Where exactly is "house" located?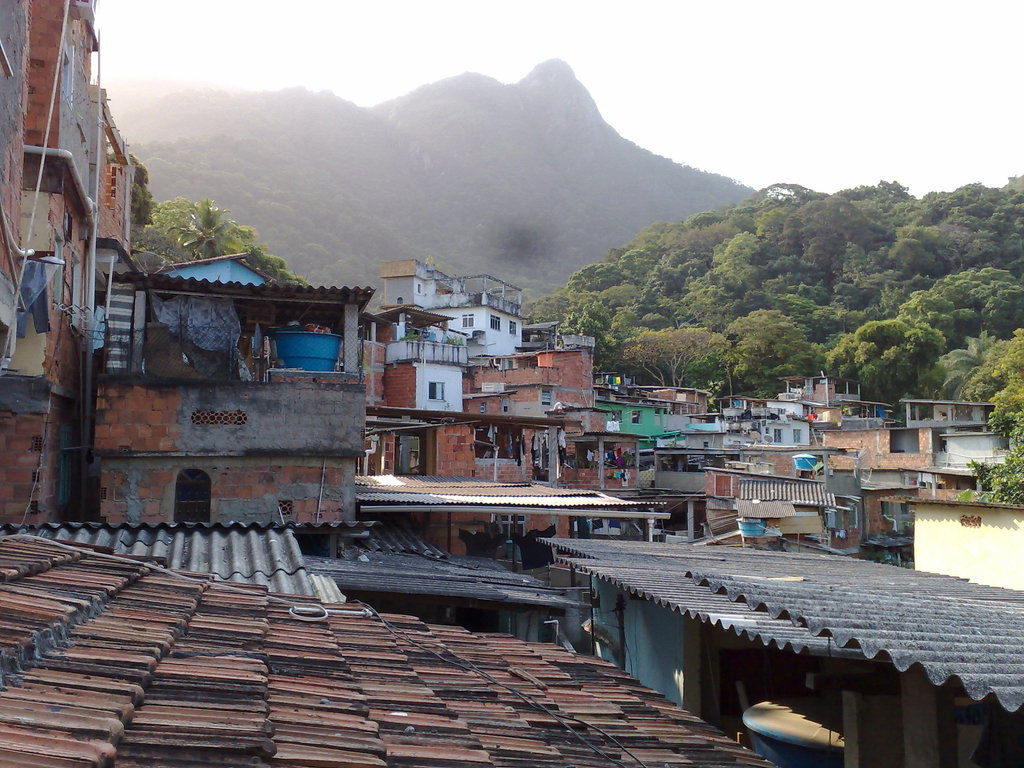
Its bounding box is box(432, 271, 522, 362).
